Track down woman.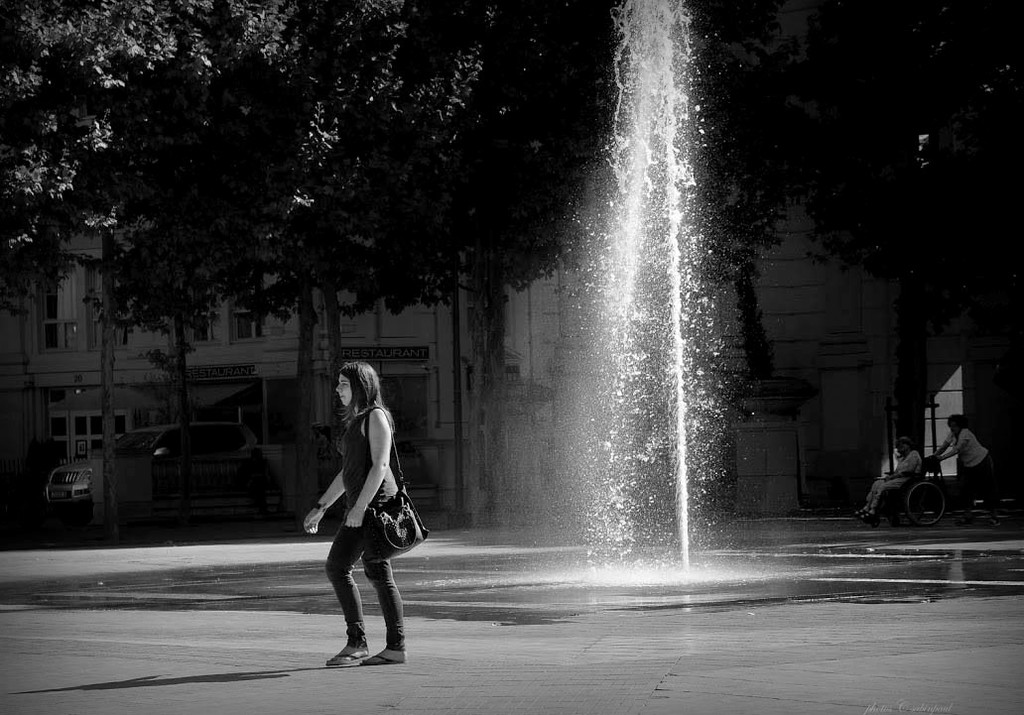
Tracked to region(932, 414, 1004, 531).
